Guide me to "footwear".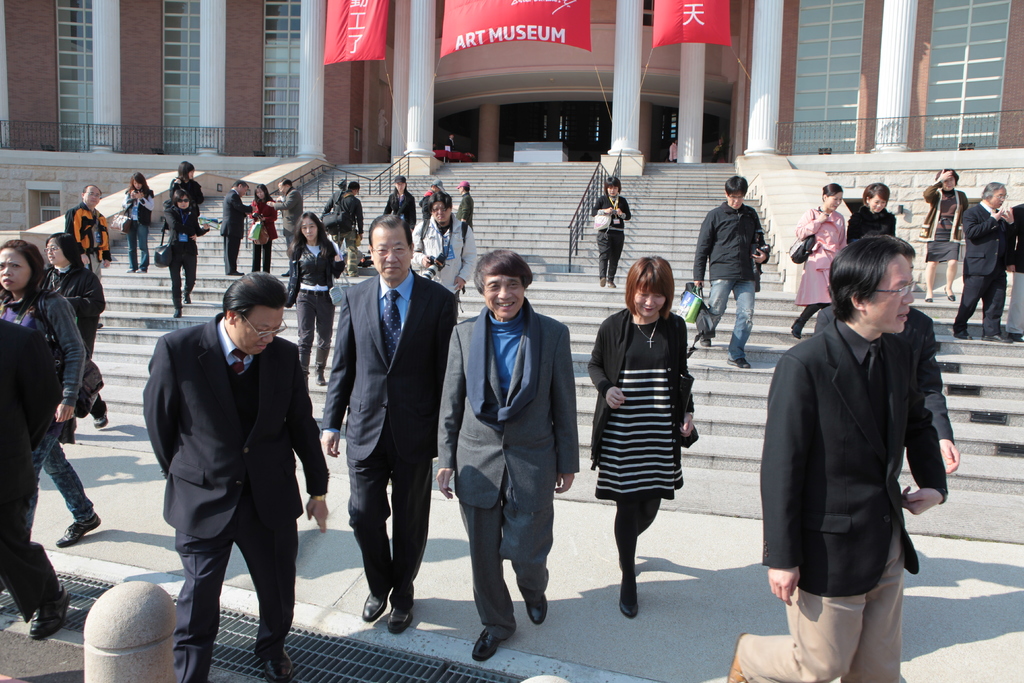
Guidance: crop(182, 276, 195, 304).
